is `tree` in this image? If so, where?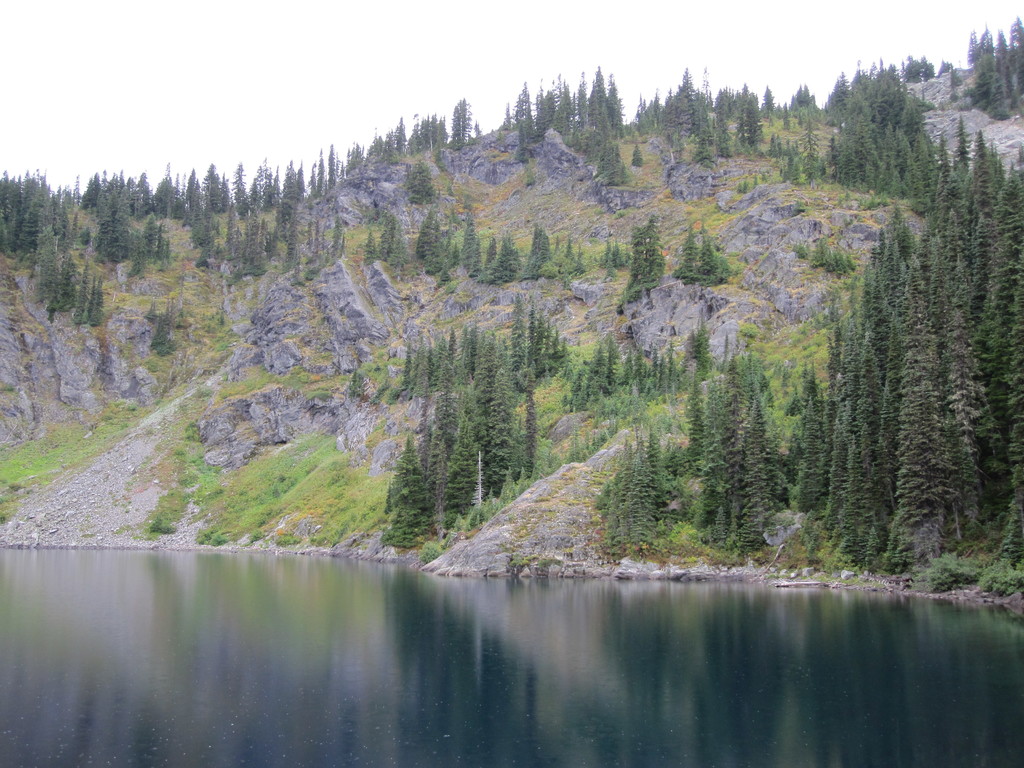
Yes, at box=[620, 323, 675, 403].
